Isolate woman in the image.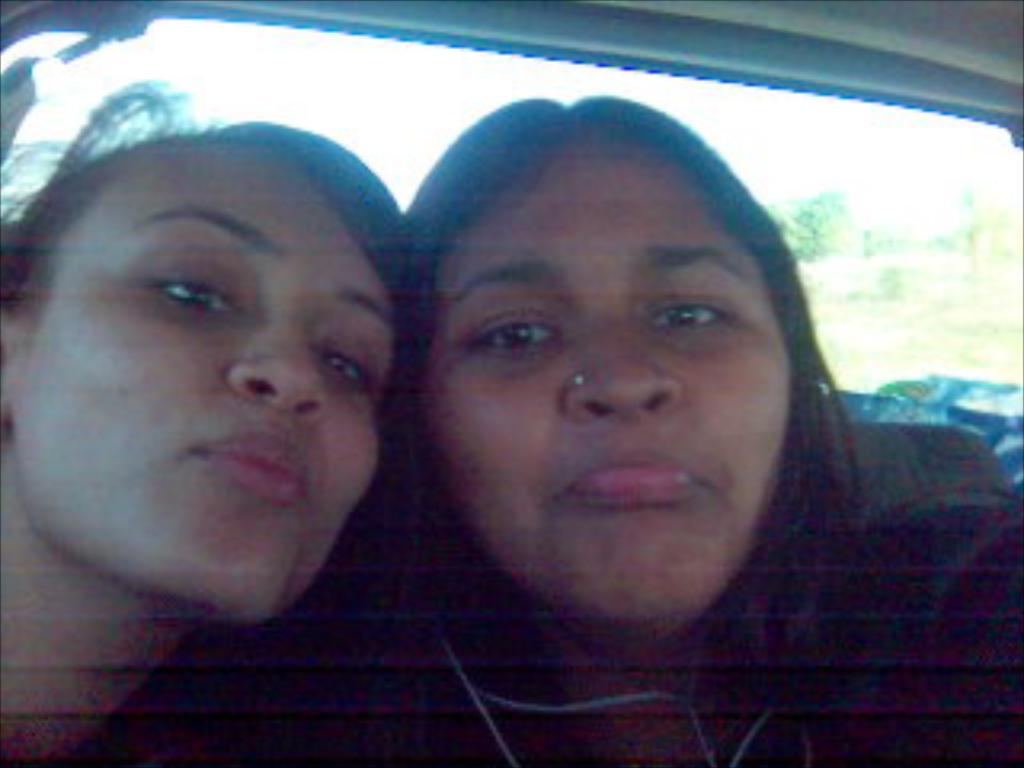
Isolated region: locate(317, 93, 1021, 765).
